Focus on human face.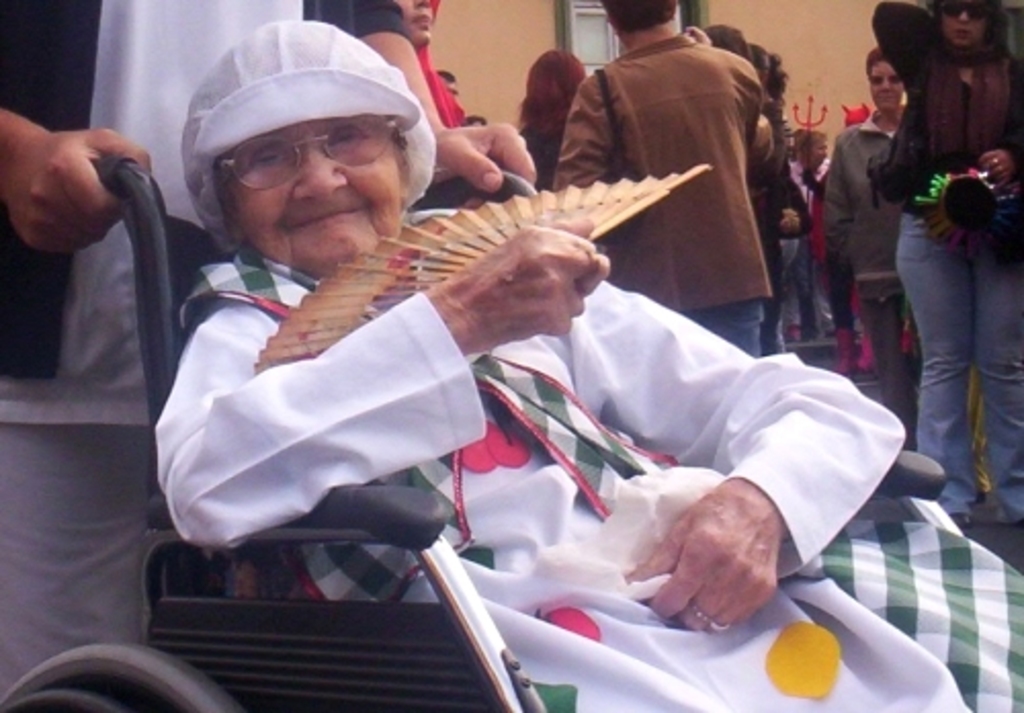
Focused at x1=950, y1=2, x2=985, y2=35.
